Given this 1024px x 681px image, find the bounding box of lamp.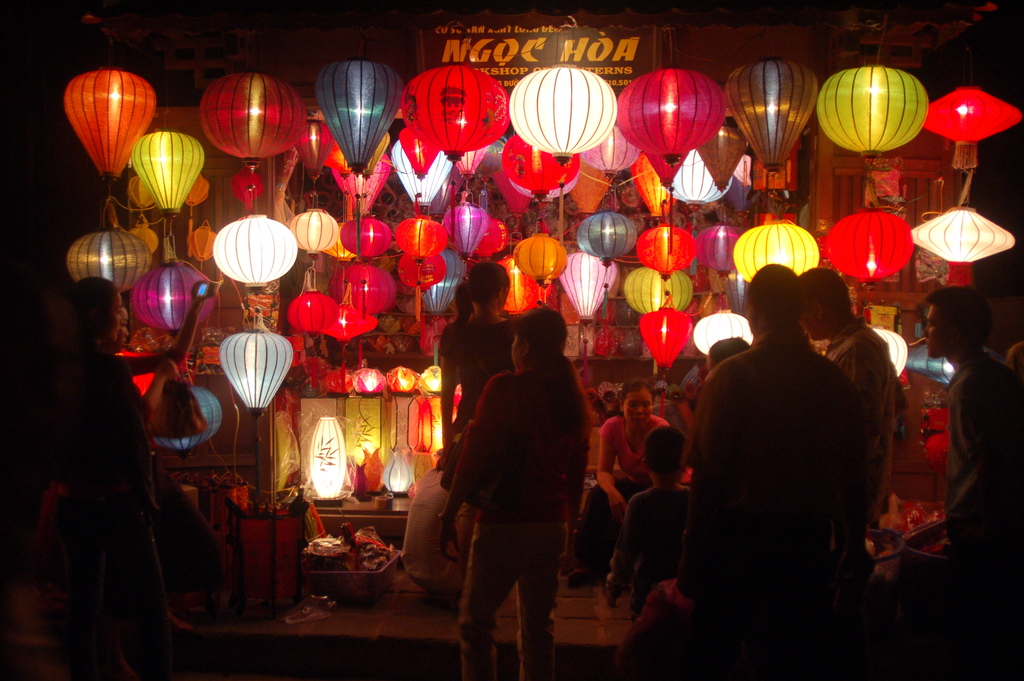
Rect(182, 170, 212, 259).
